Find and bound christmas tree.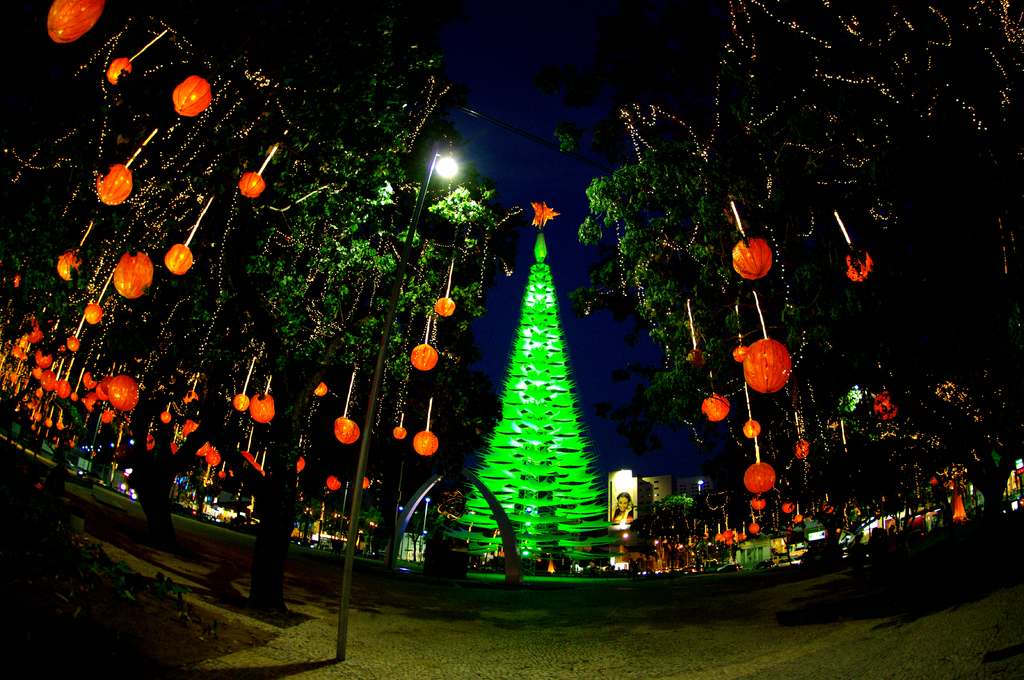
Bound: [452,195,614,576].
